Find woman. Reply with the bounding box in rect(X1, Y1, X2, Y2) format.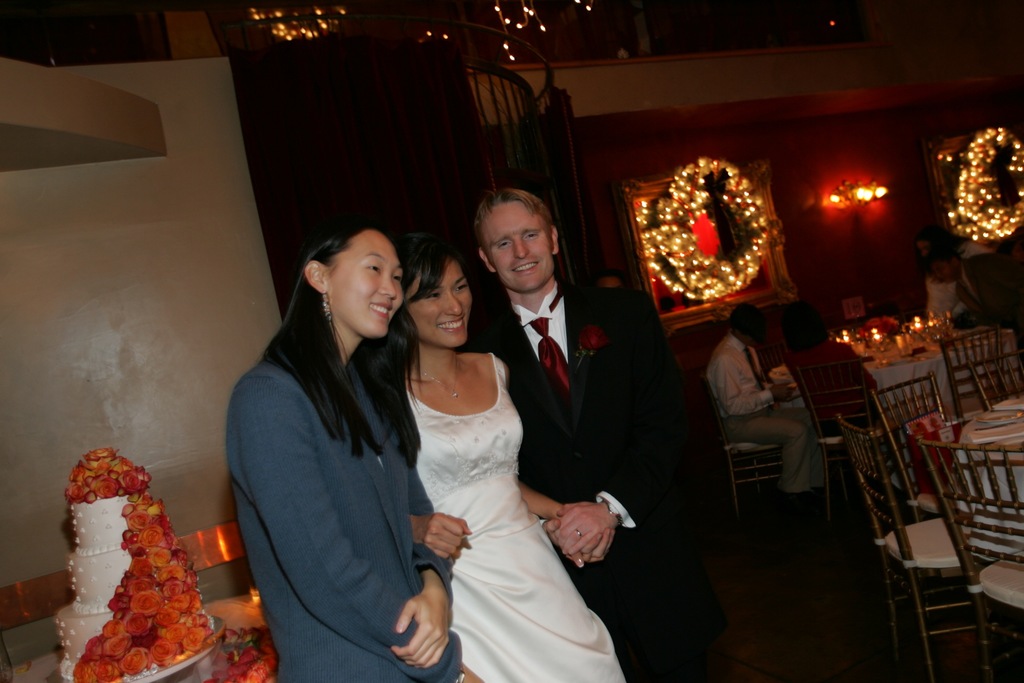
rect(913, 224, 957, 318).
